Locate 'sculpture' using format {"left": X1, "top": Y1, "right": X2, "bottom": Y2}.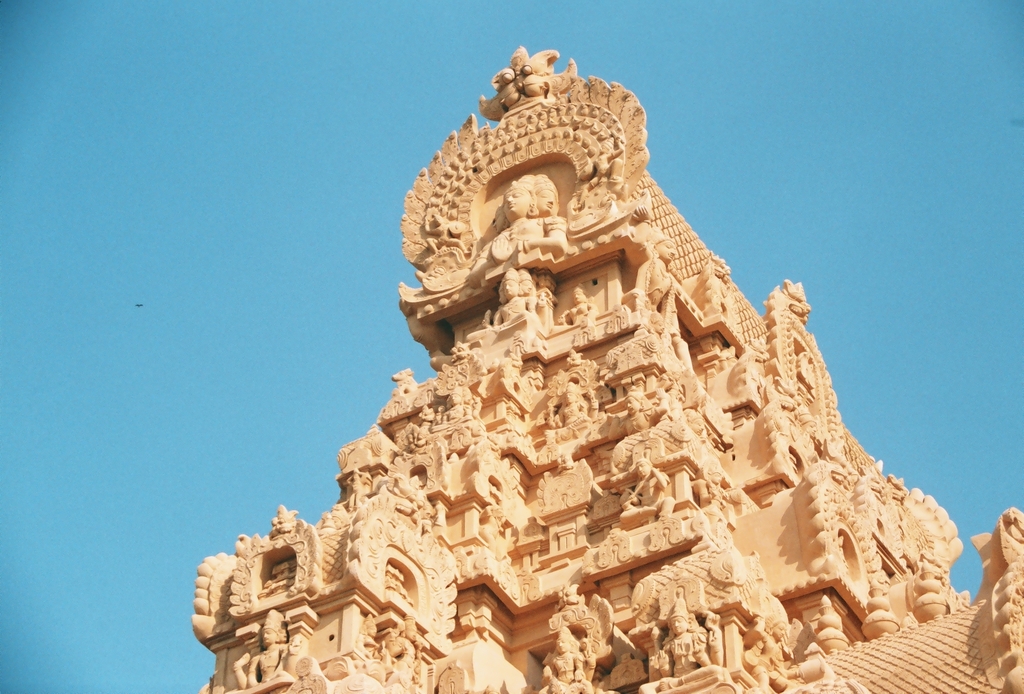
{"left": 463, "top": 160, "right": 600, "bottom": 266}.
